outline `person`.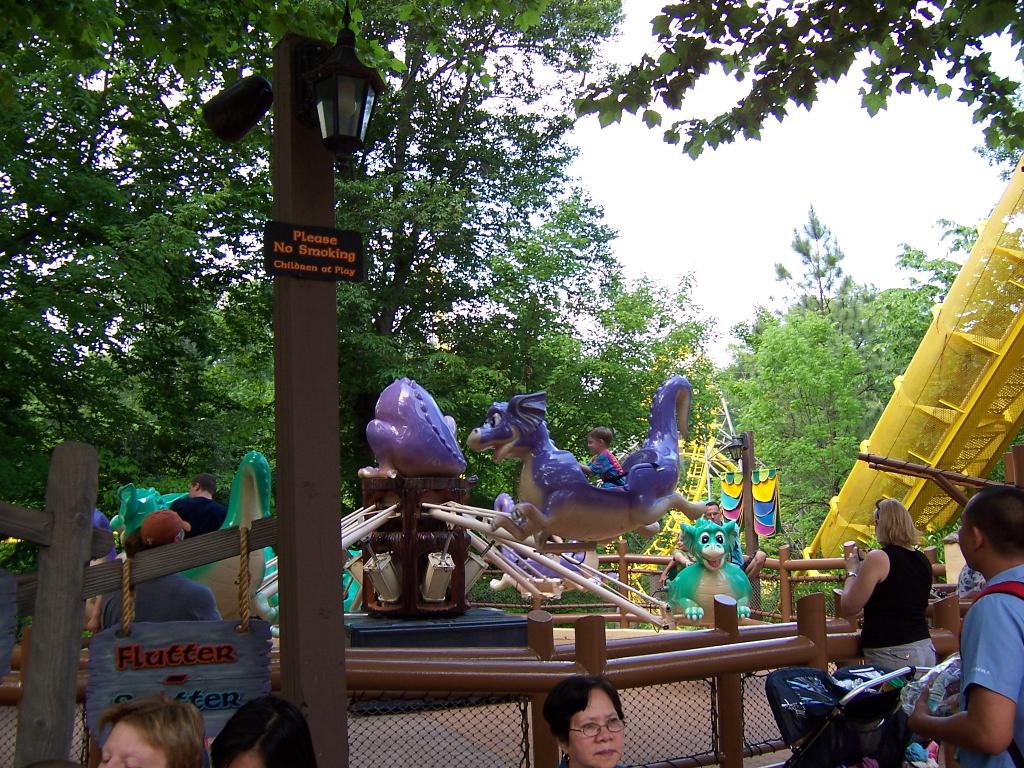
Outline: 168:474:230:540.
